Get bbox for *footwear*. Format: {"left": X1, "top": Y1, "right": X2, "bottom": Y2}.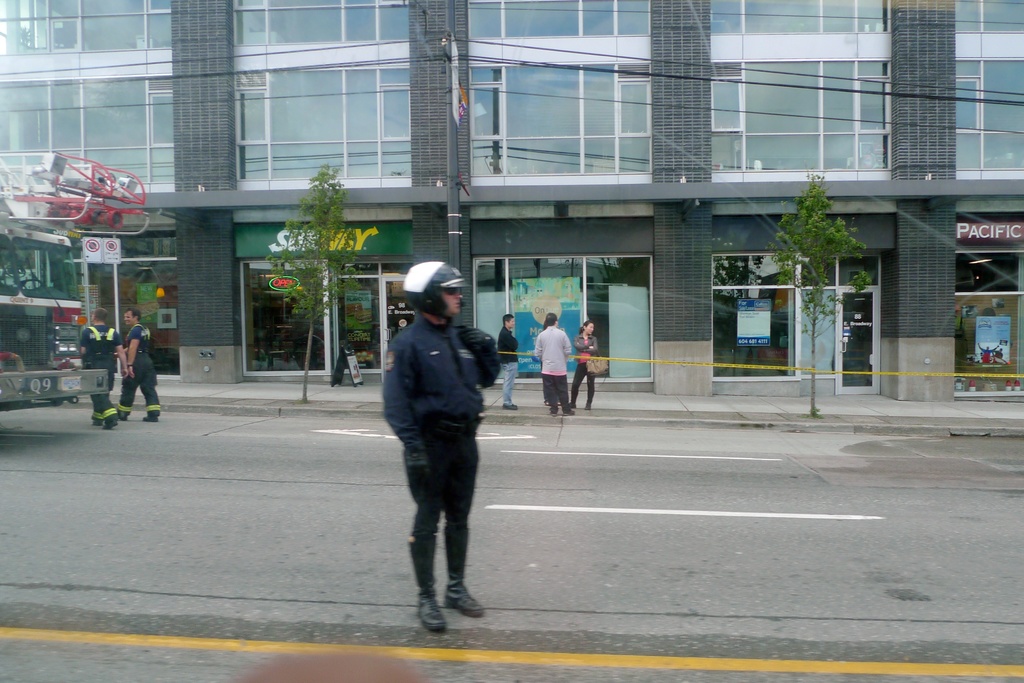
{"left": 545, "top": 402, "right": 550, "bottom": 405}.
